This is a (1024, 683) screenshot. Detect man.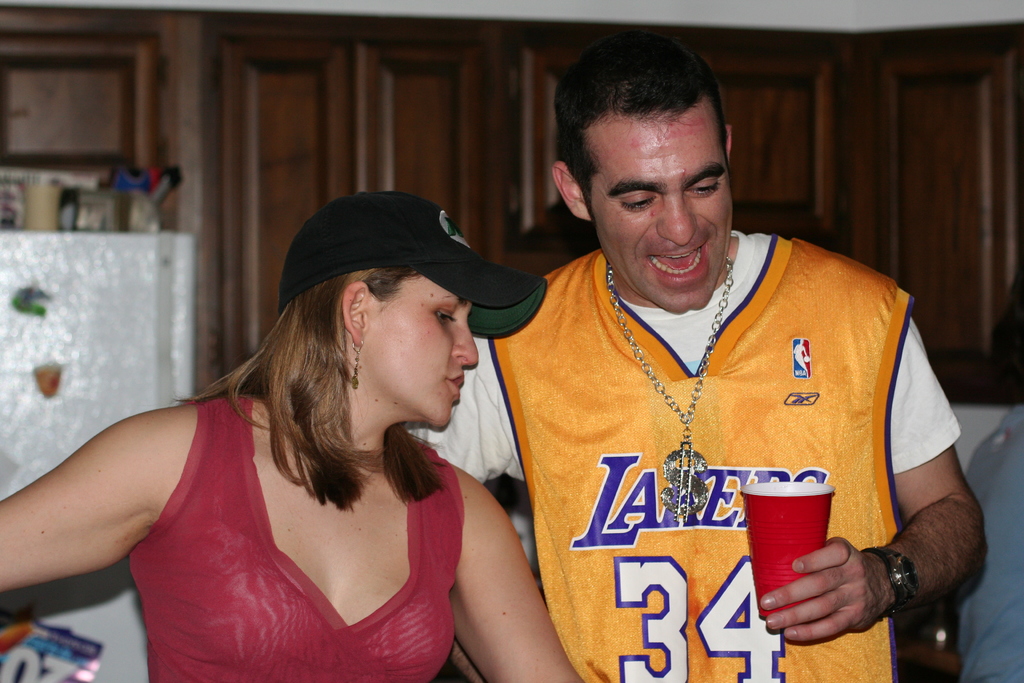
[x1=476, y1=89, x2=972, y2=682].
